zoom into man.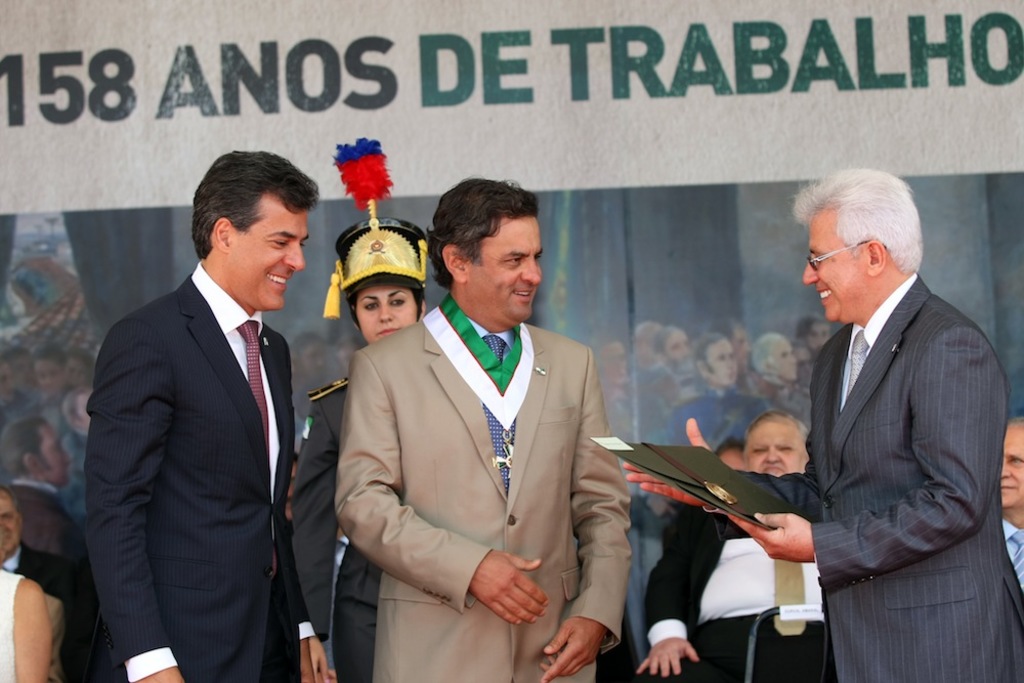
Zoom target: left=0, top=493, right=66, bottom=588.
